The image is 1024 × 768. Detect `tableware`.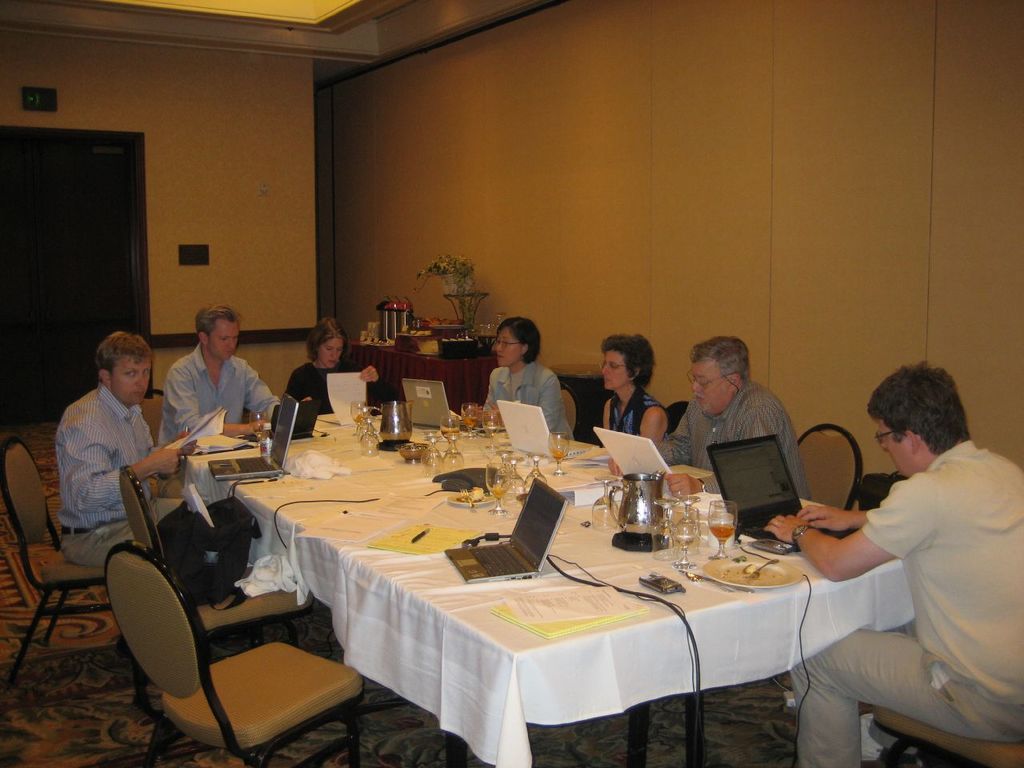
Detection: <region>650, 495, 674, 560</region>.
